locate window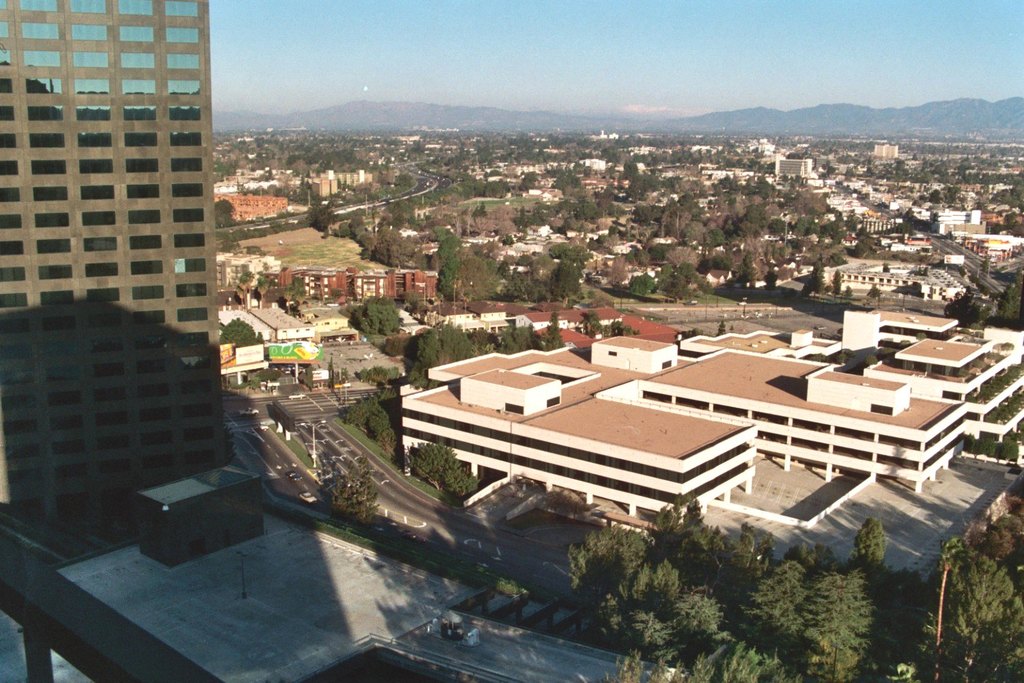
0:265:29:282
